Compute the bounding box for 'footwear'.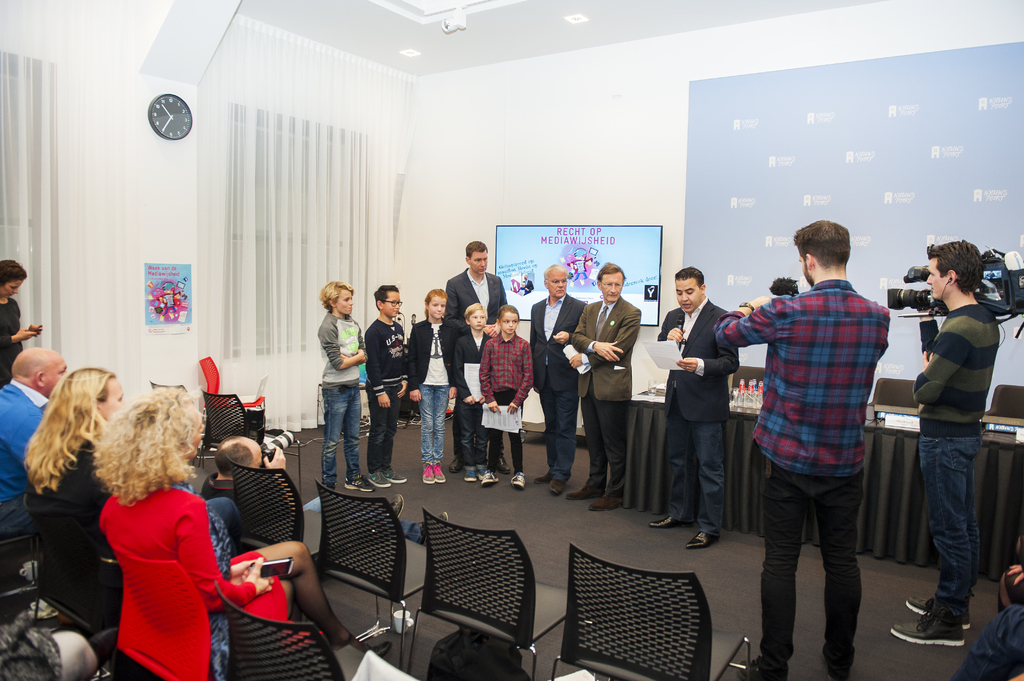
433, 466, 445, 485.
